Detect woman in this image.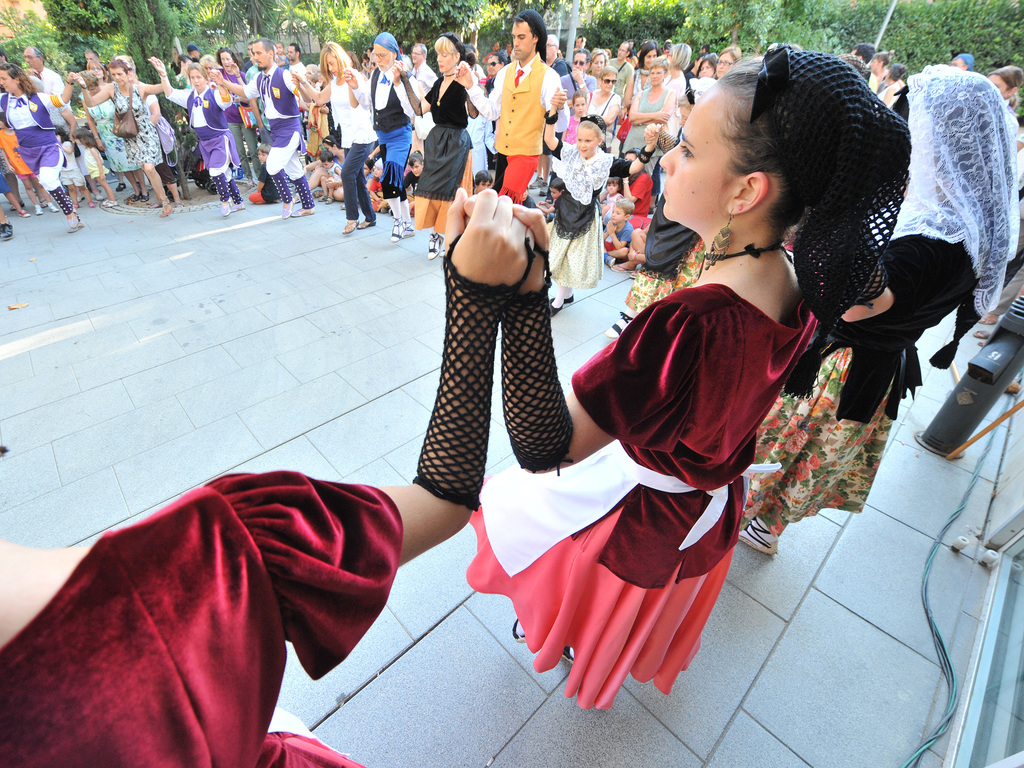
Detection: x1=0, y1=196, x2=540, y2=763.
